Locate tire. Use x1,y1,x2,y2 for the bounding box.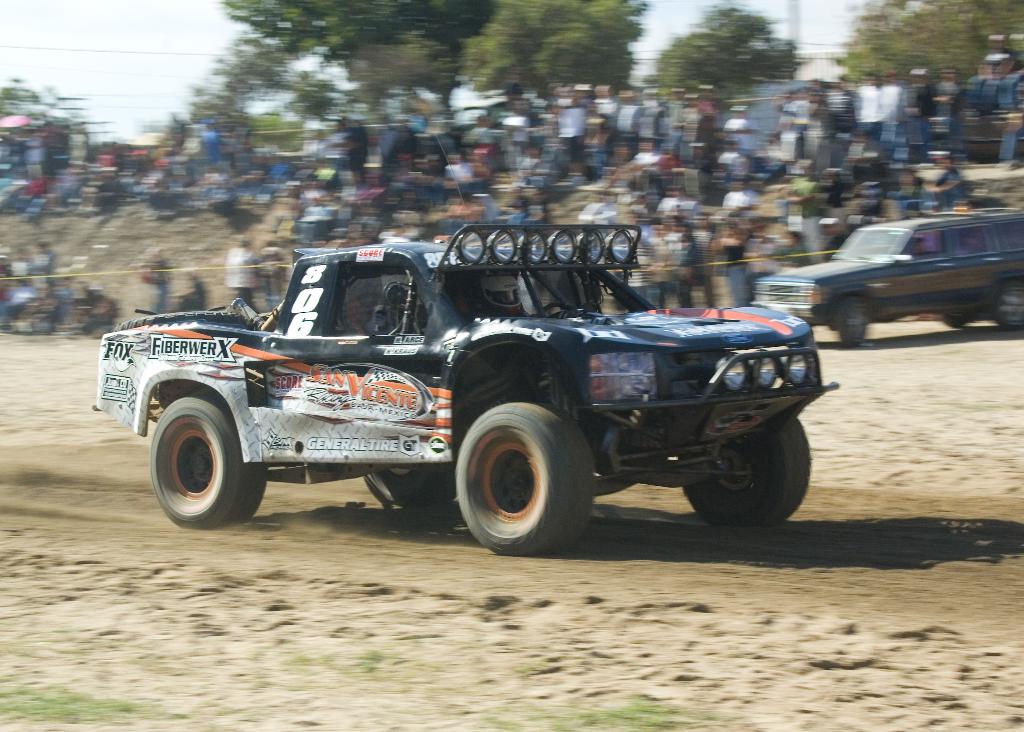
945,313,965,330.
